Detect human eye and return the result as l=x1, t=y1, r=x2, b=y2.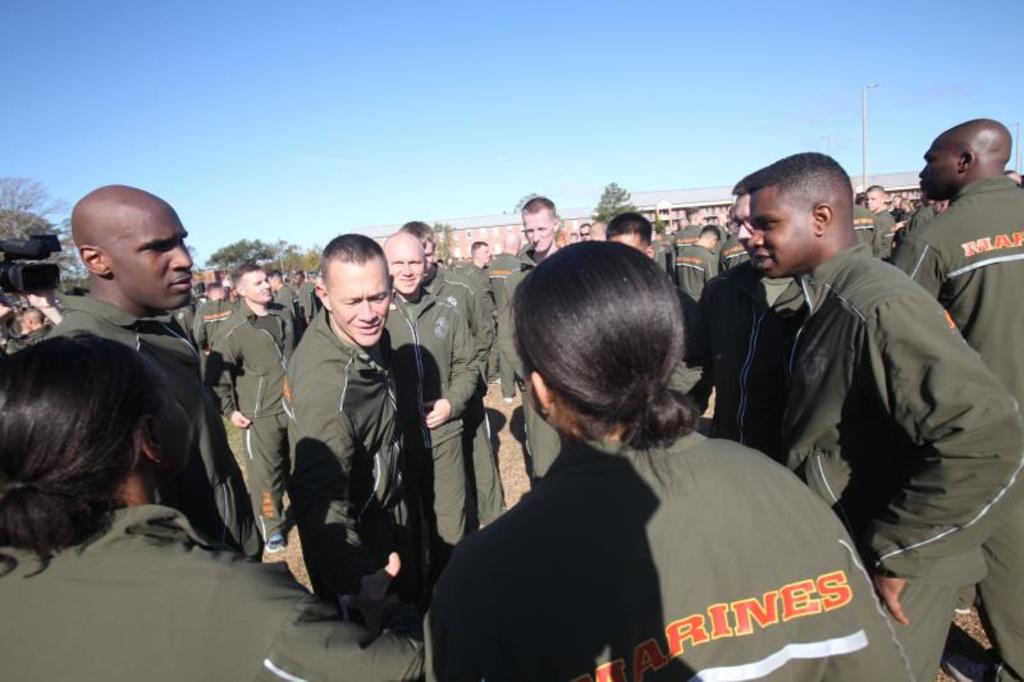
l=759, t=216, r=773, b=228.
